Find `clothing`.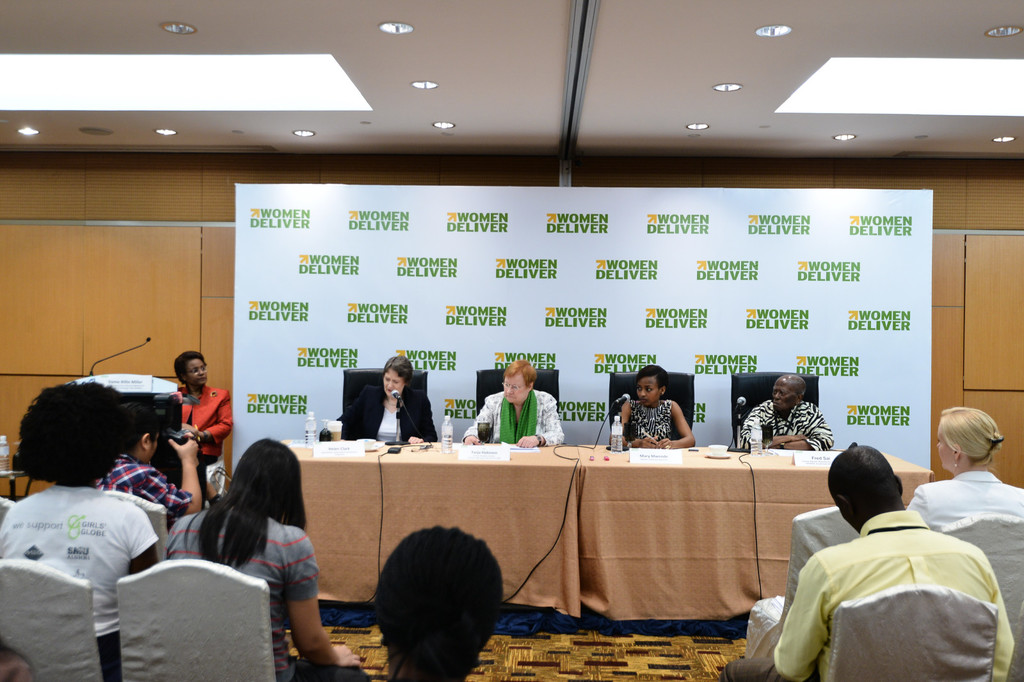
(719,507,1012,681).
